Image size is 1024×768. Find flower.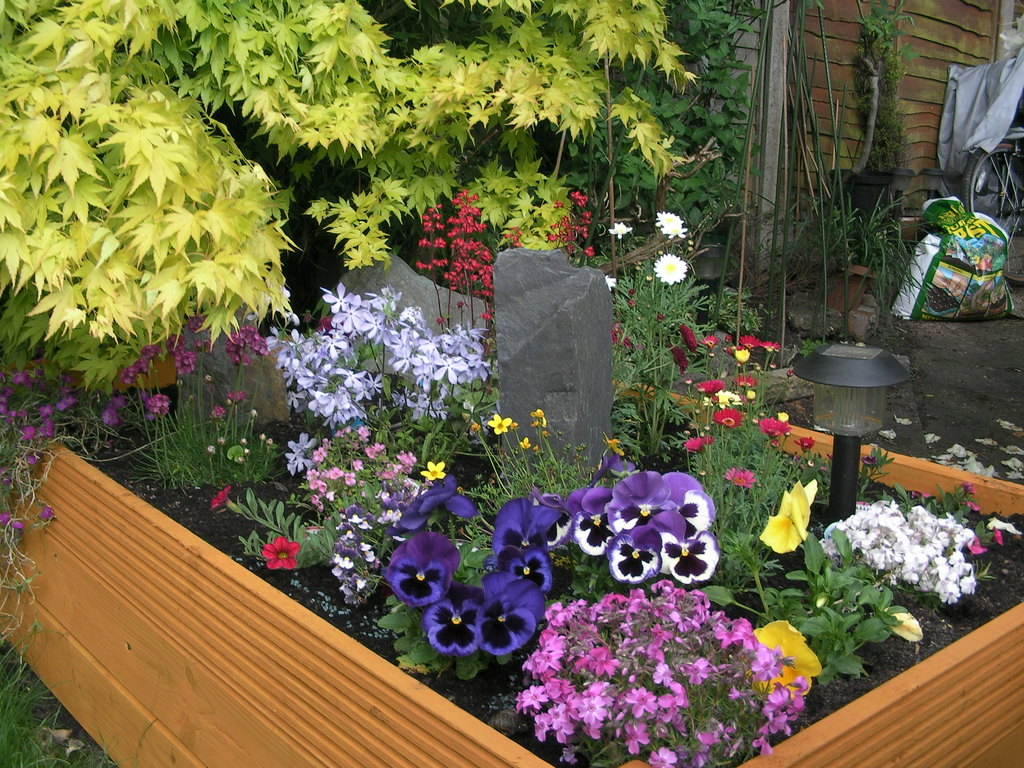
<bbox>605, 220, 632, 236</bbox>.
